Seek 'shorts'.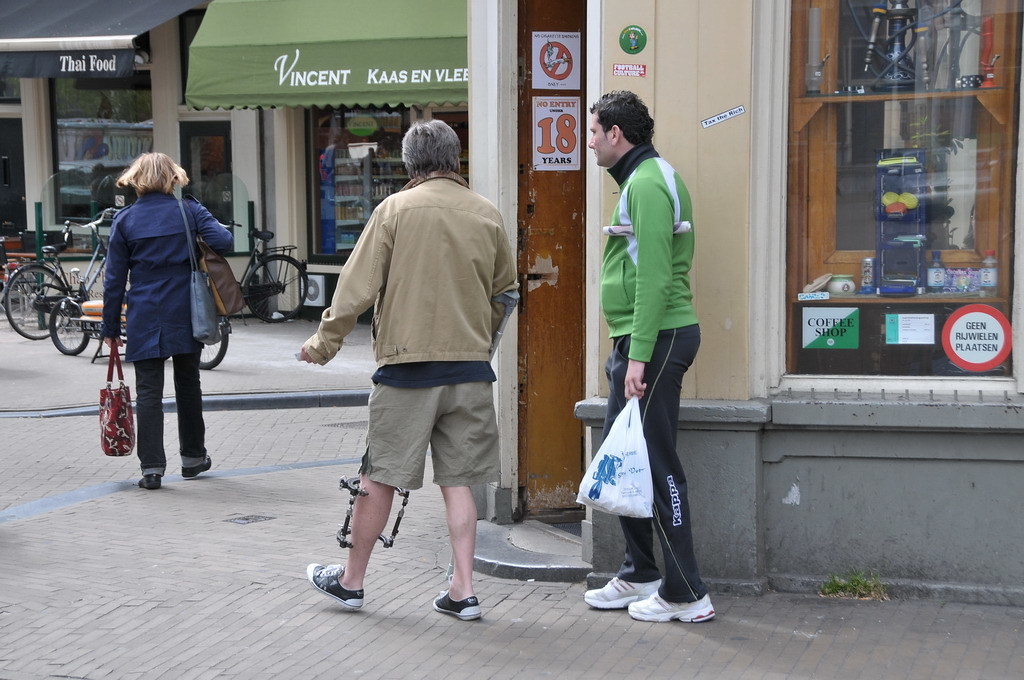
336:385:508:498.
